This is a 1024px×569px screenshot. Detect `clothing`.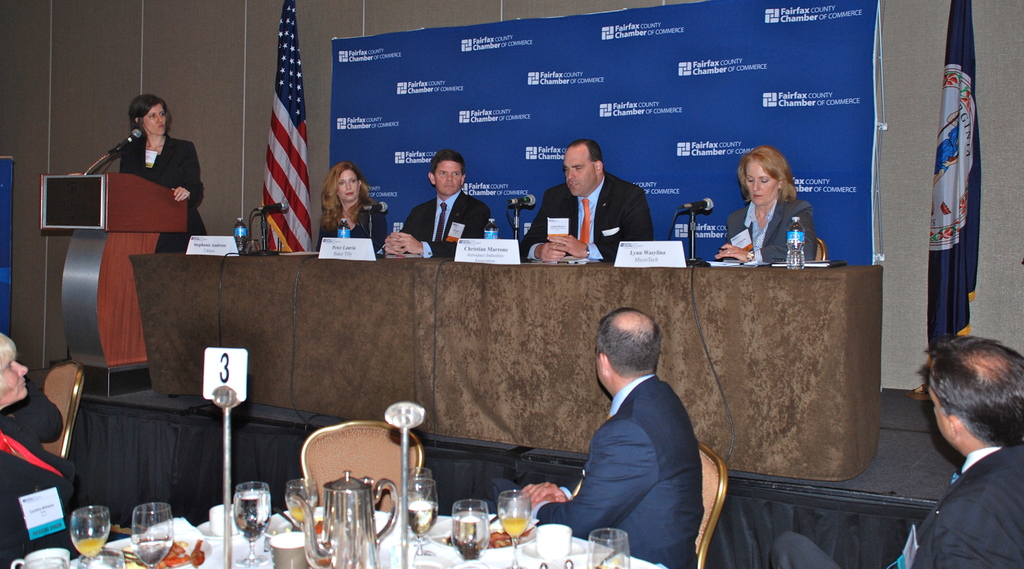
rect(514, 184, 655, 262).
